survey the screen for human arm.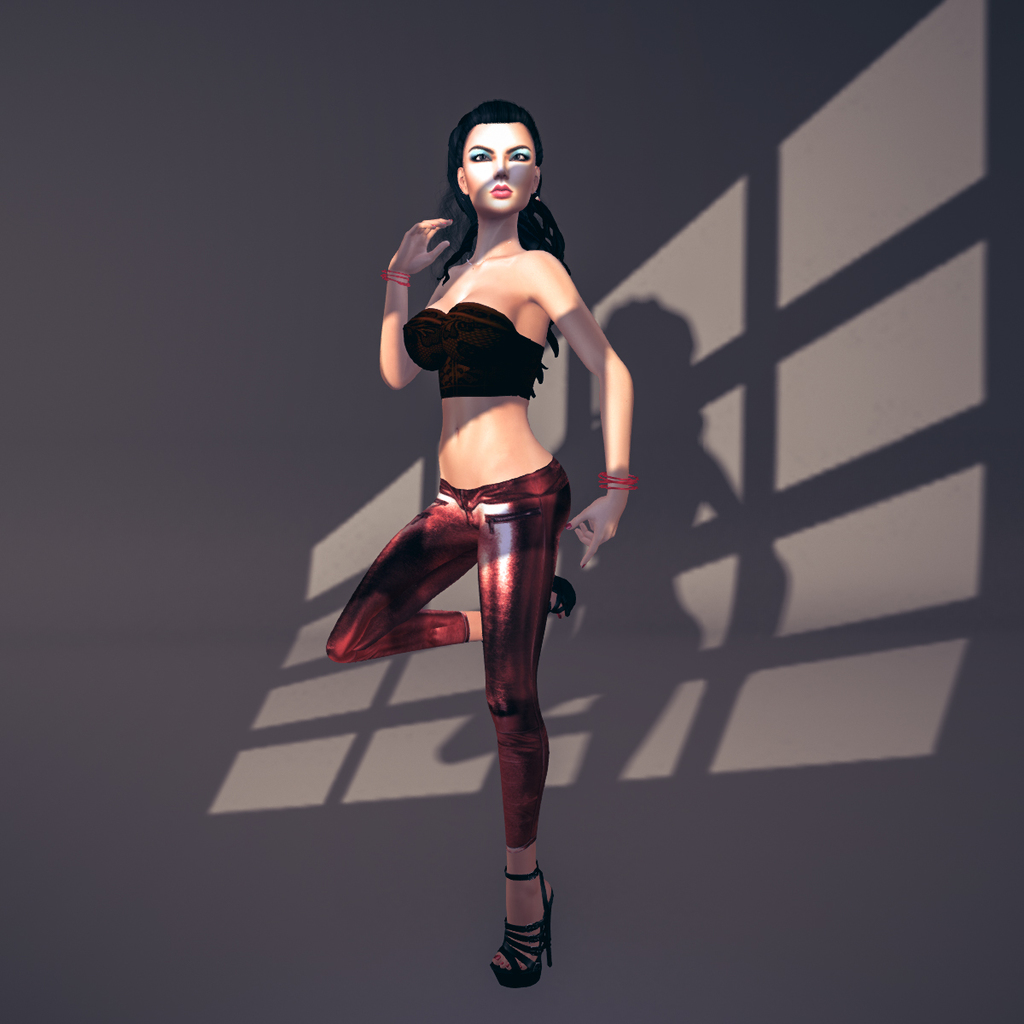
Survey found: {"x1": 550, "y1": 253, "x2": 637, "y2": 566}.
